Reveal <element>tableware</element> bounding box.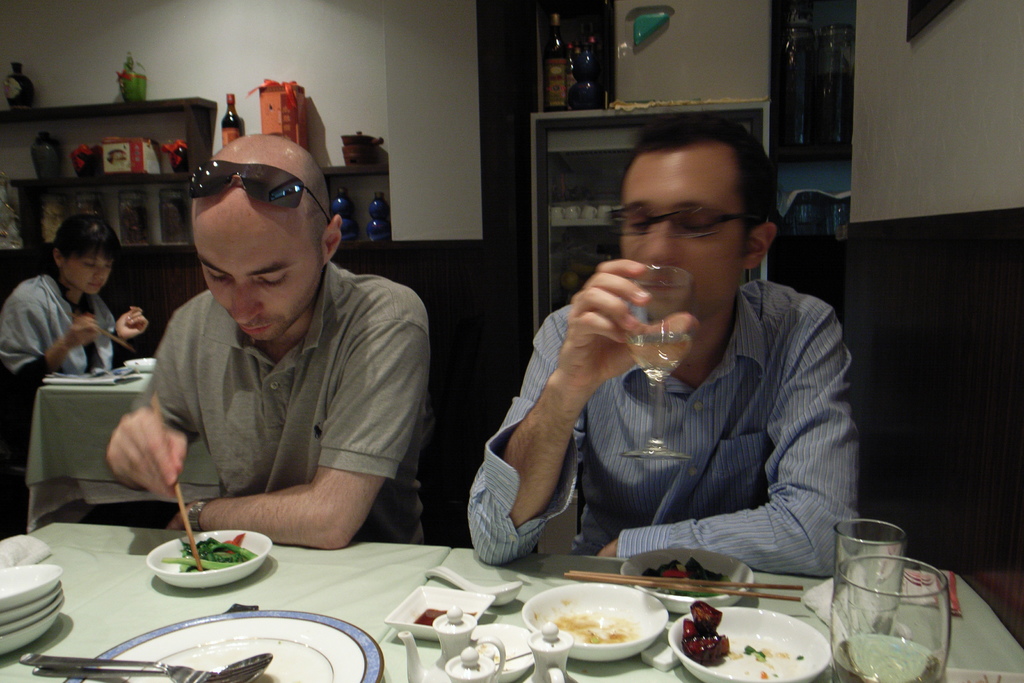
Revealed: bbox(618, 267, 692, 462).
